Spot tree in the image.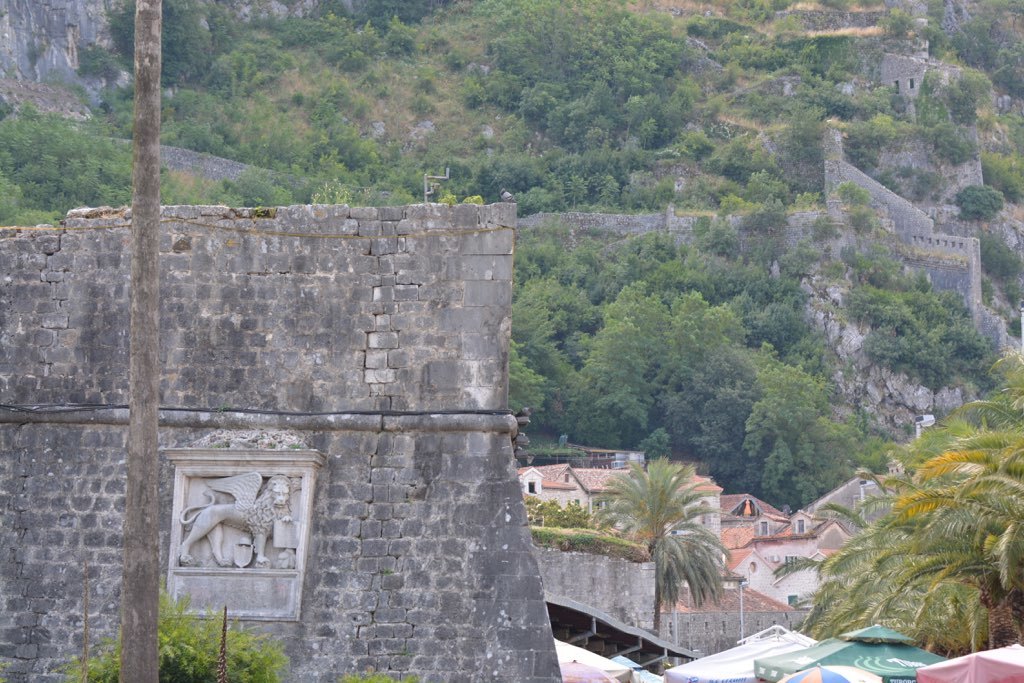
tree found at left=594, top=448, right=744, bottom=631.
